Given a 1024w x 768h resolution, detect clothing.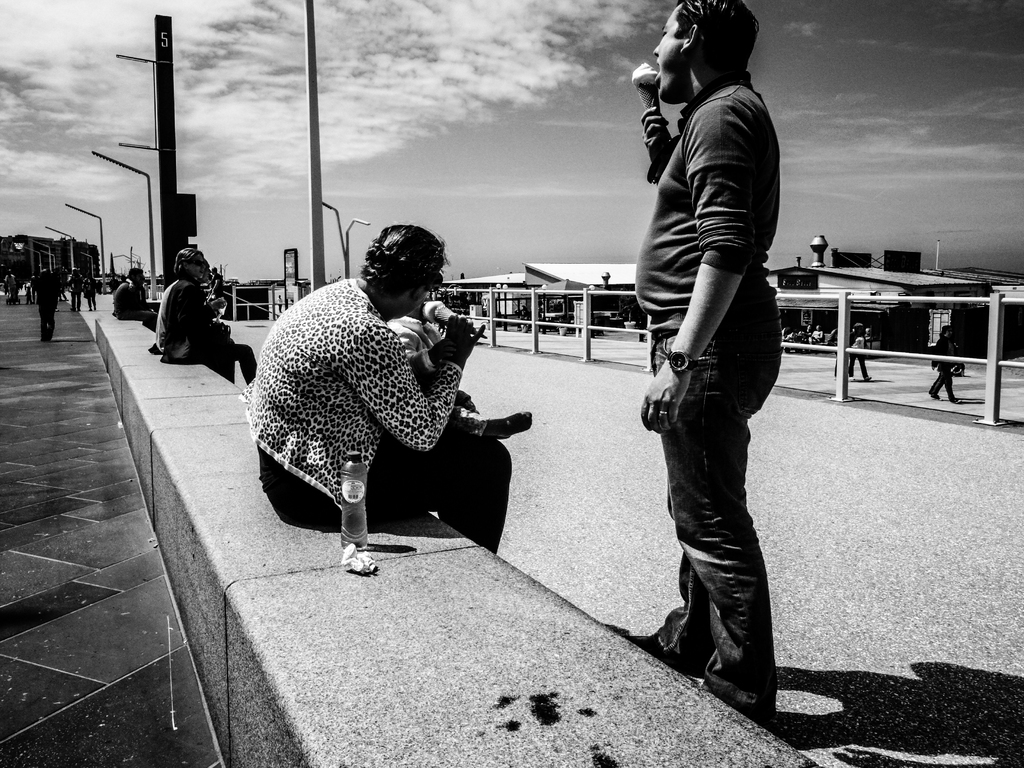
<box>153,278,177,351</box>.
